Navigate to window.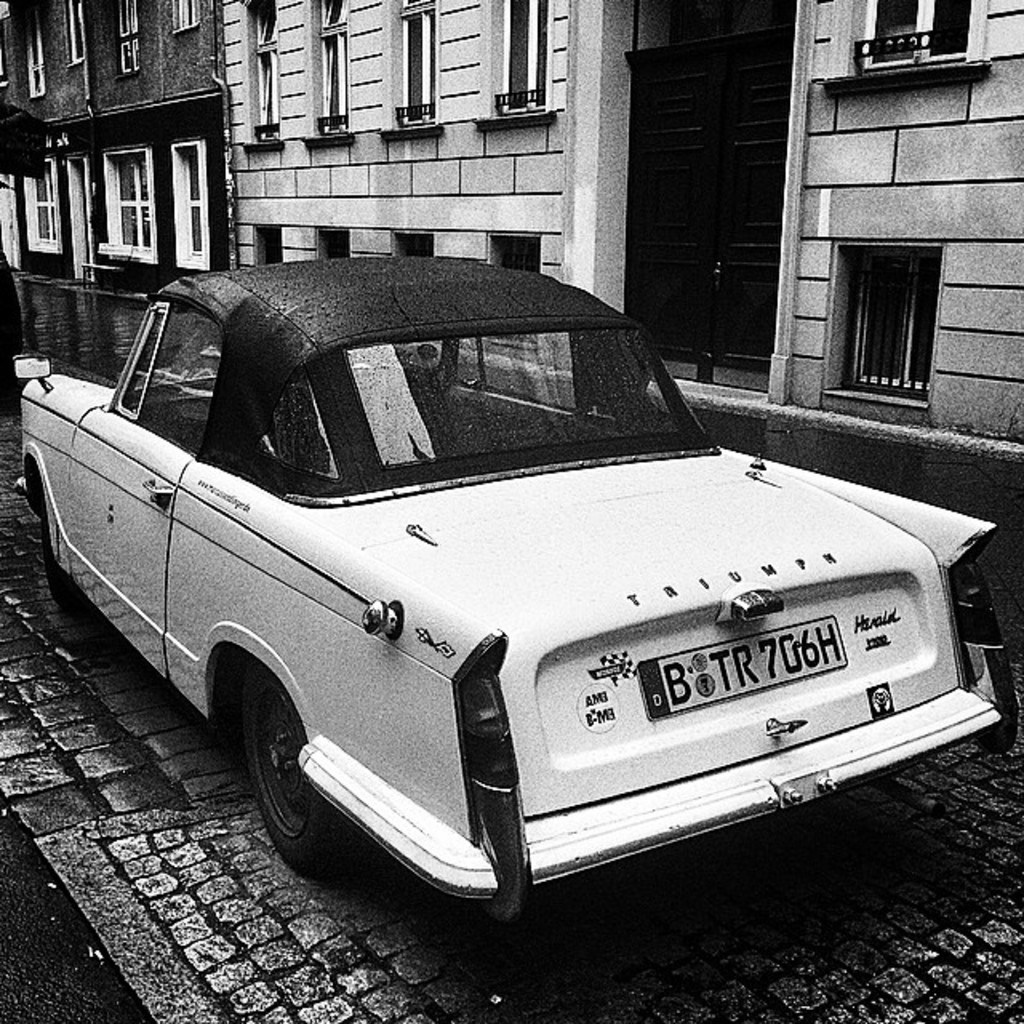
Navigation target: bbox=[498, 0, 554, 115].
